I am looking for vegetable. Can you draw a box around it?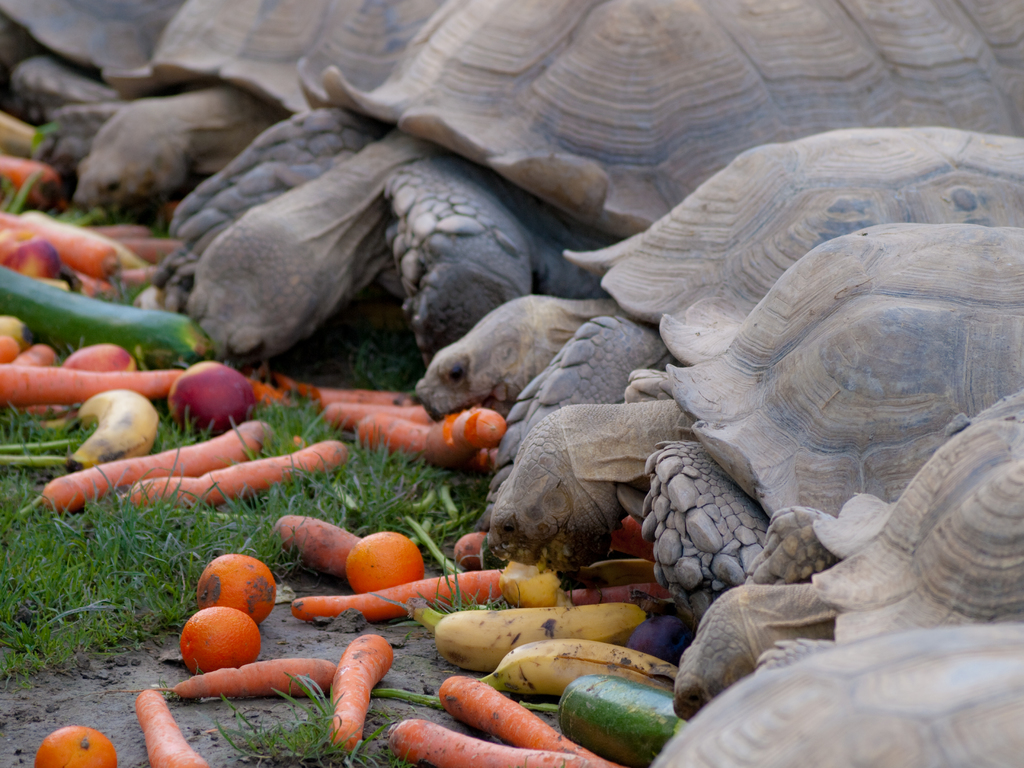
Sure, the bounding box is bbox(451, 531, 504, 572).
